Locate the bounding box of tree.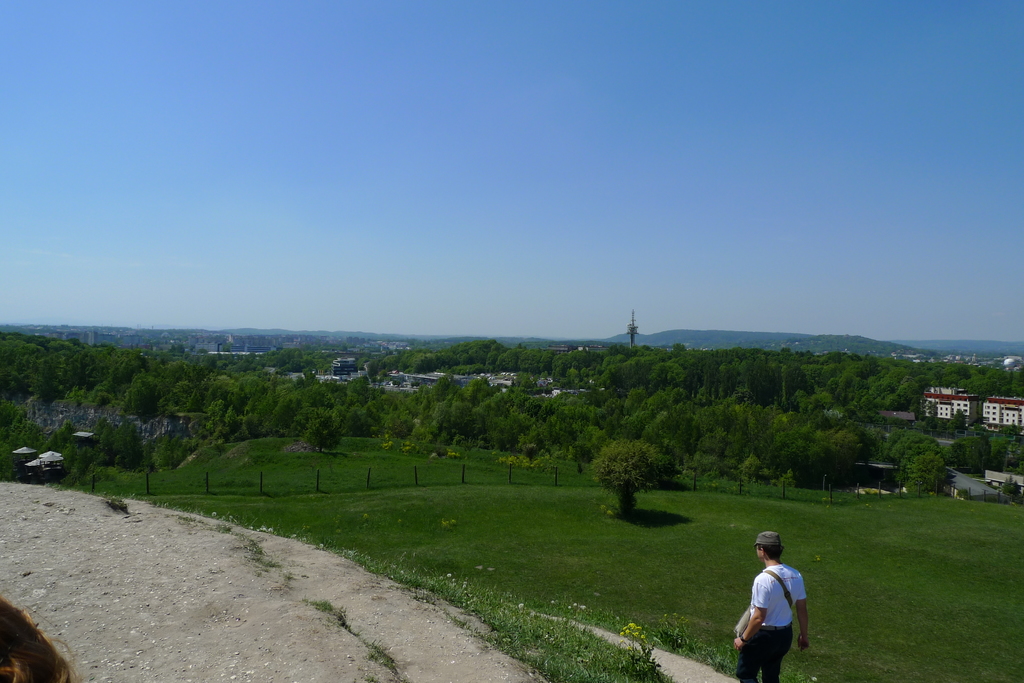
Bounding box: [196,354,218,373].
